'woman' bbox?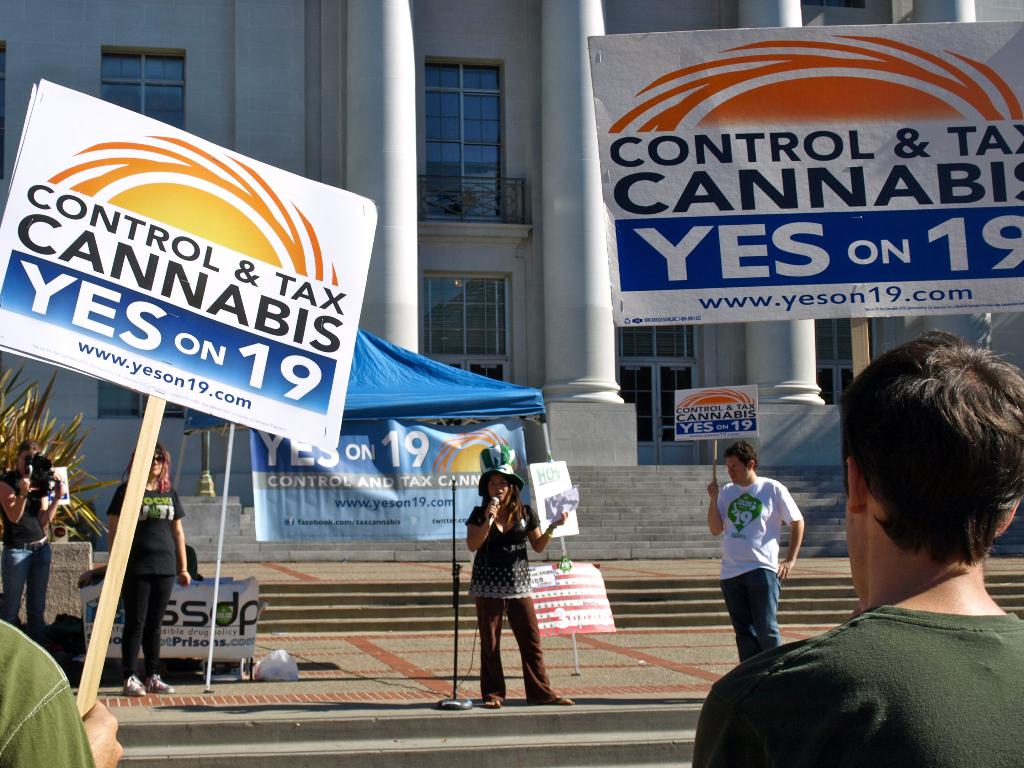
[461,442,572,707]
